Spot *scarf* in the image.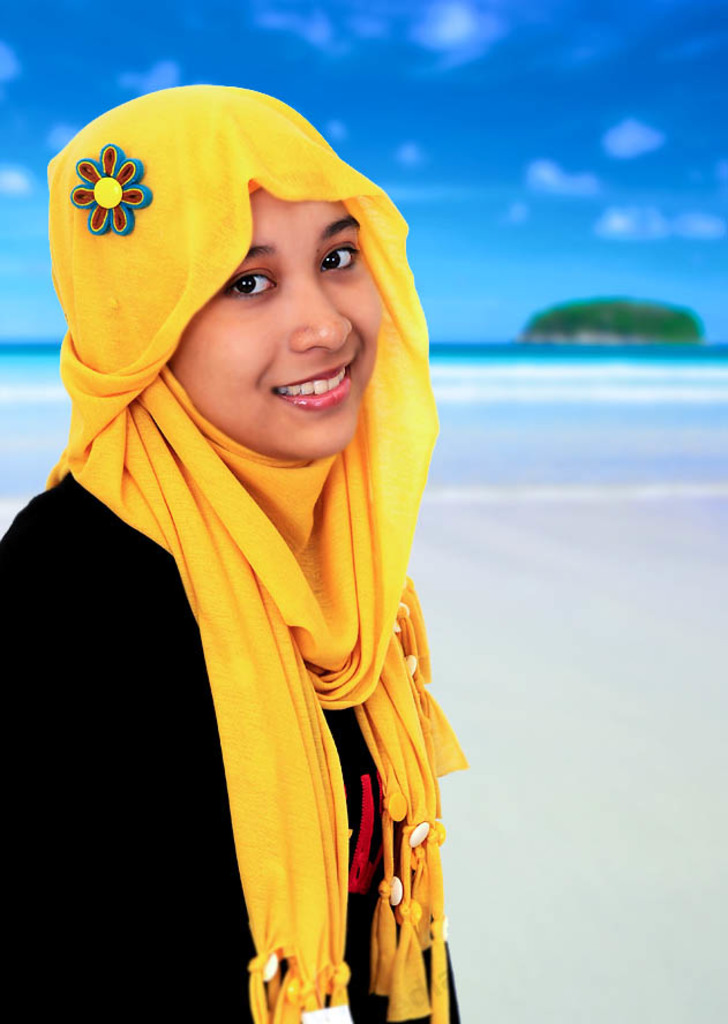
*scarf* found at Rect(38, 82, 471, 1023).
